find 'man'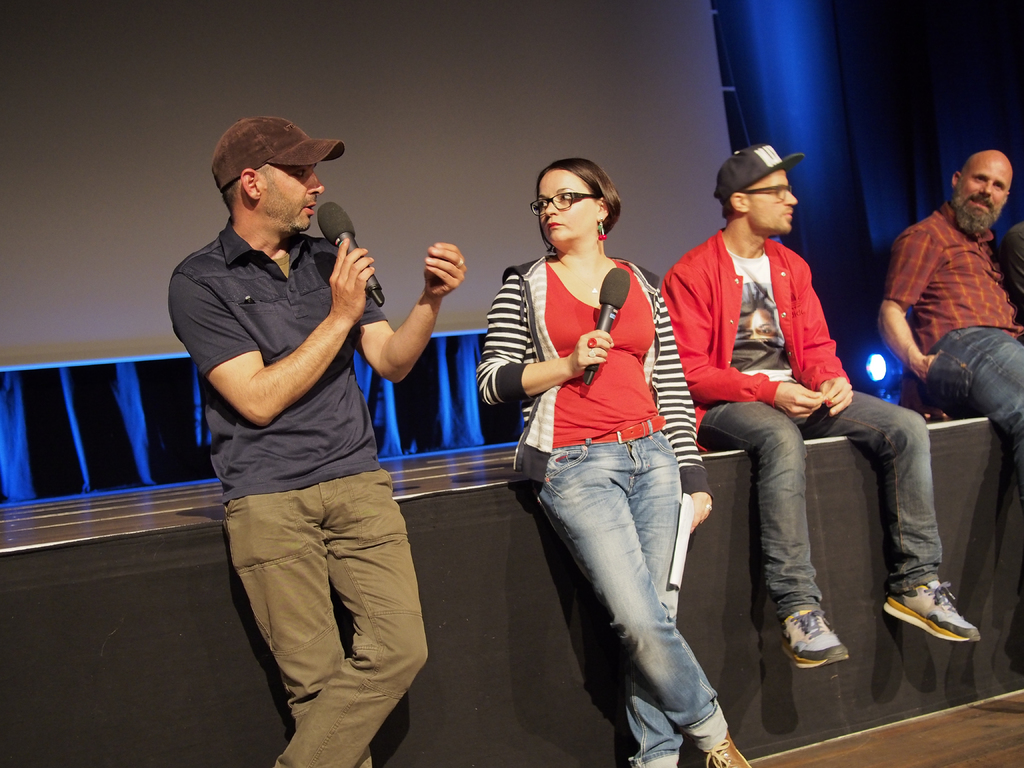
890/142/1022/497
